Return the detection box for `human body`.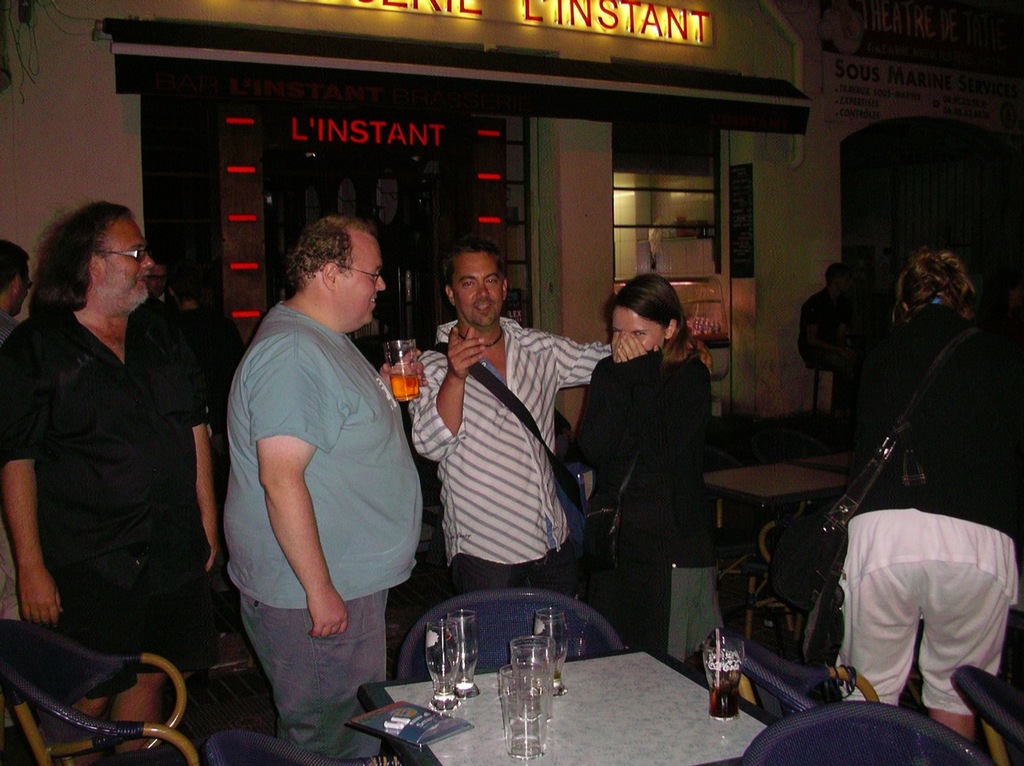
<region>178, 308, 247, 407</region>.
